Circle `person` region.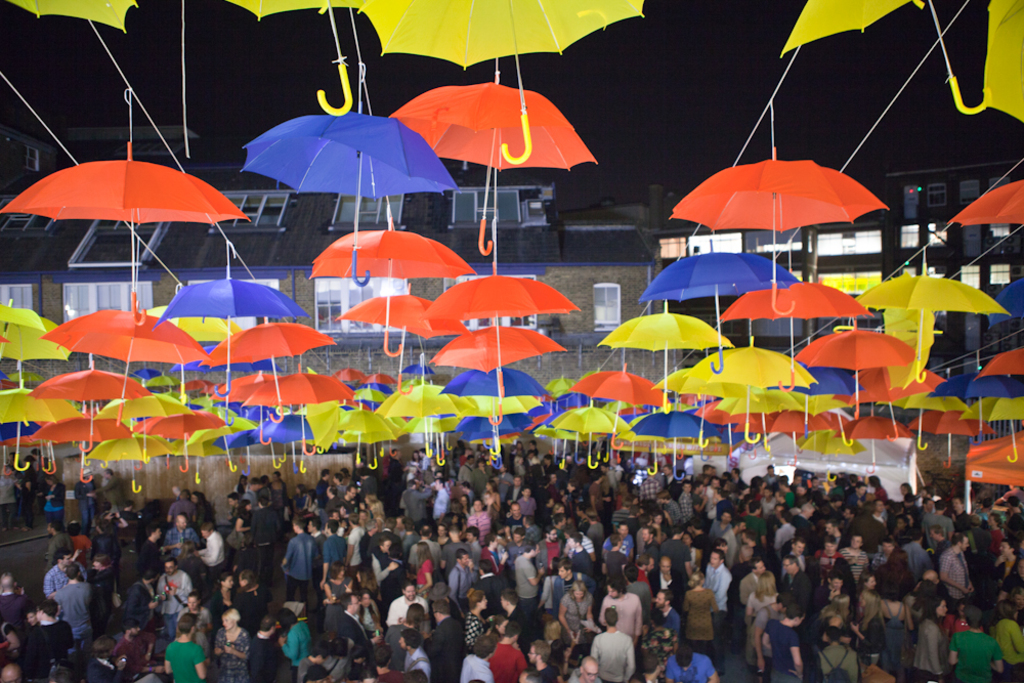
Region: region(383, 601, 427, 669).
